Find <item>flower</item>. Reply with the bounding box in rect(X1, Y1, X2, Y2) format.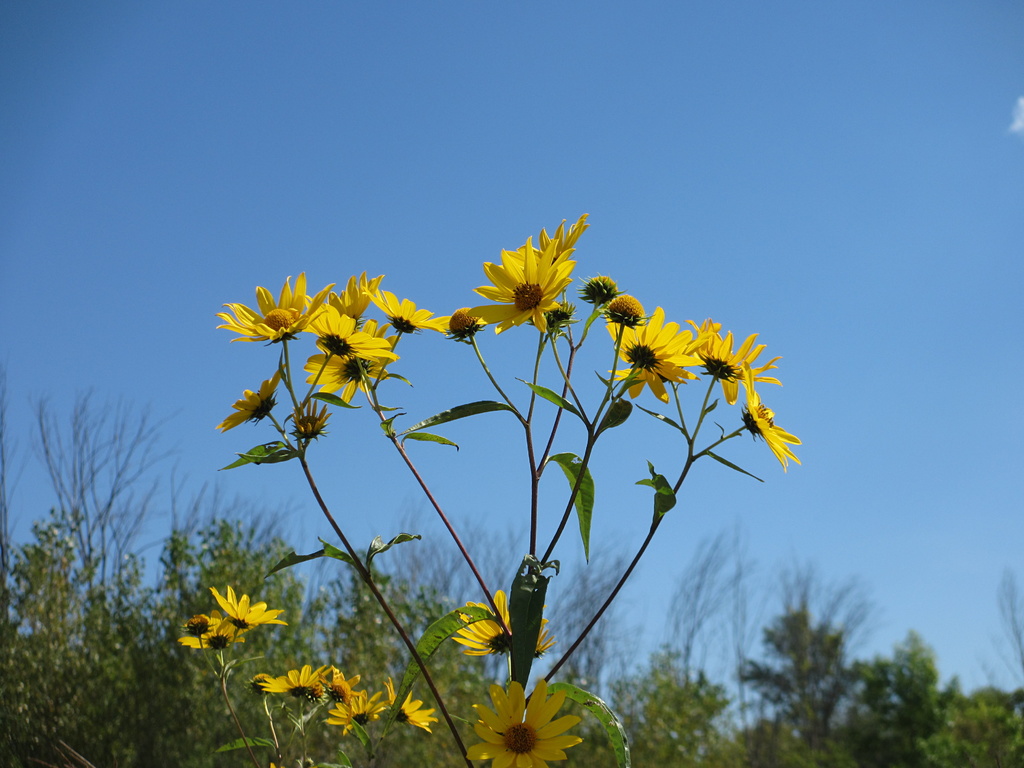
rect(210, 362, 288, 436).
